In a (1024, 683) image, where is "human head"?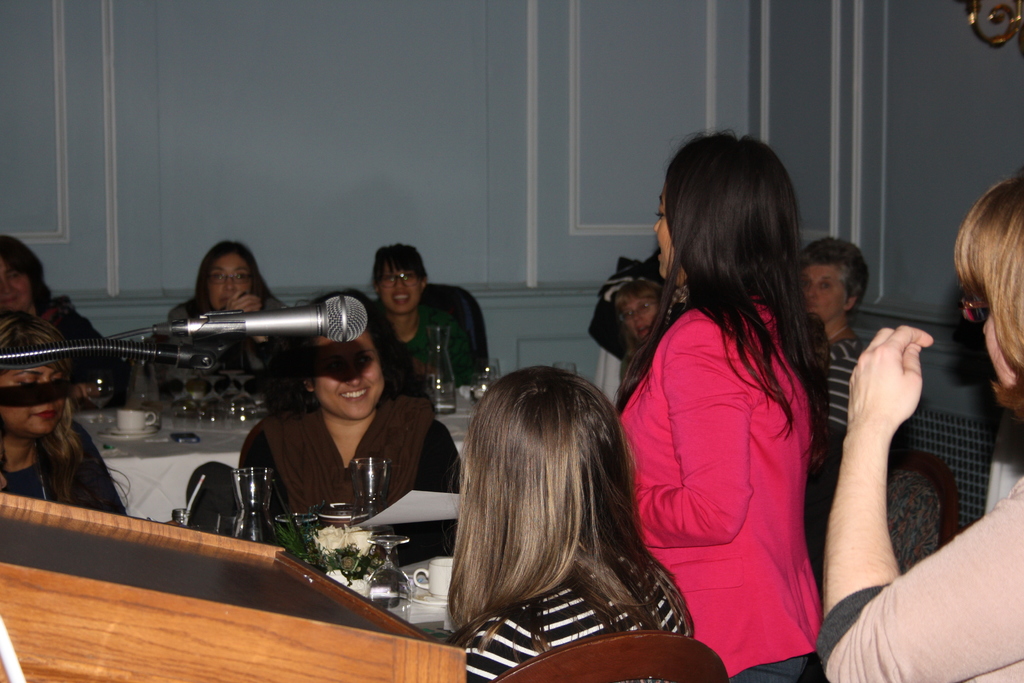
(x1=652, y1=129, x2=799, y2=293).
